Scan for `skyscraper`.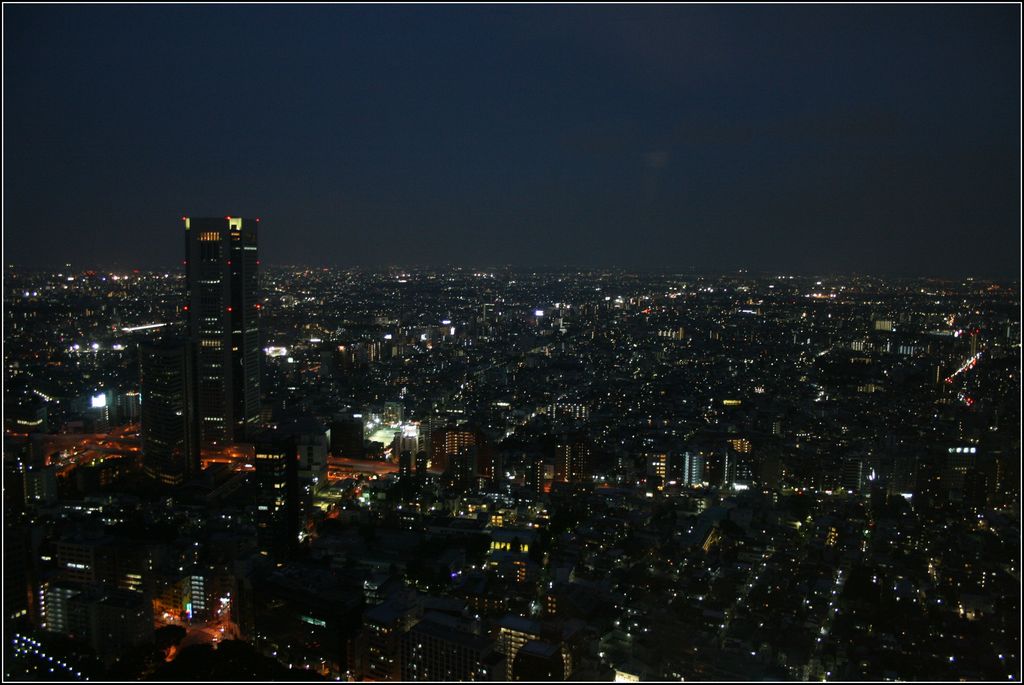
Scan result: 45/565/102/648.
